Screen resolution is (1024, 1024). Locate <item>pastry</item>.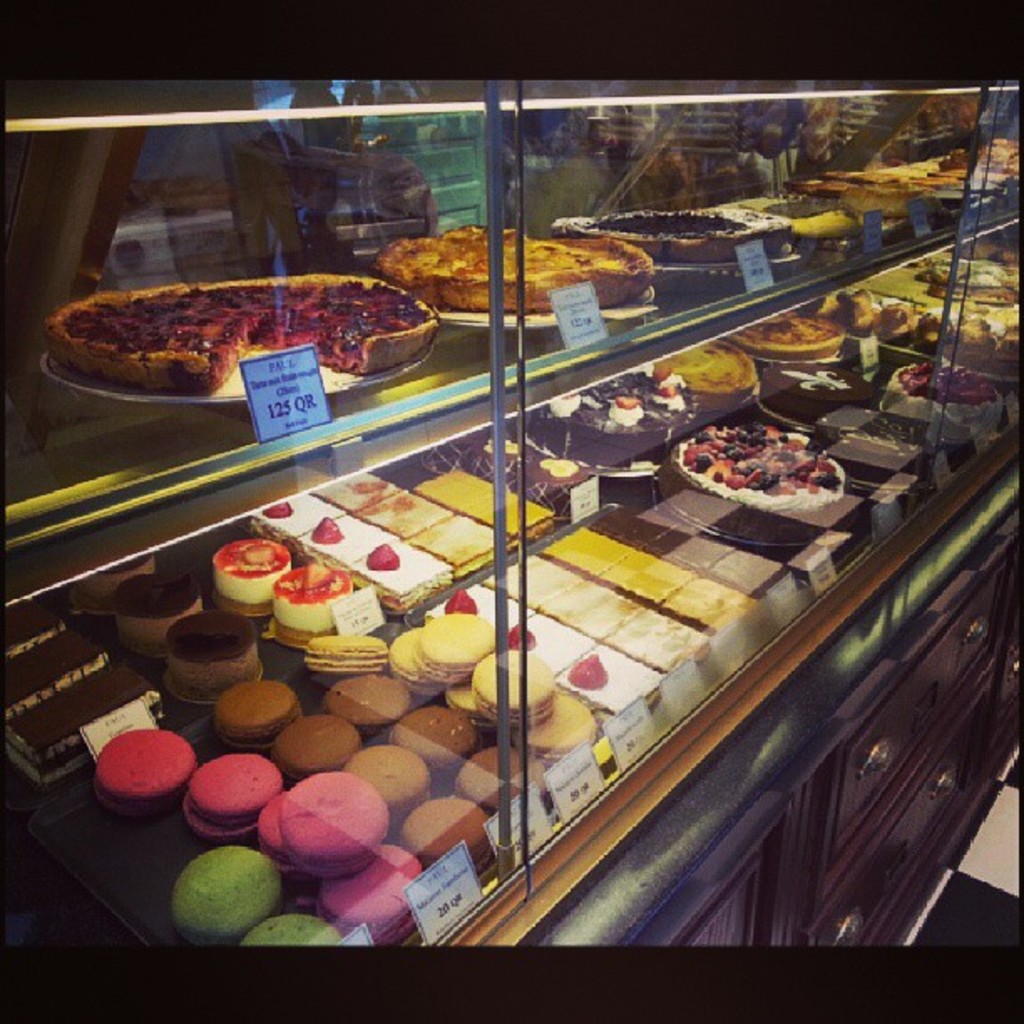
<region>417, 581, 532, 644</region>.
